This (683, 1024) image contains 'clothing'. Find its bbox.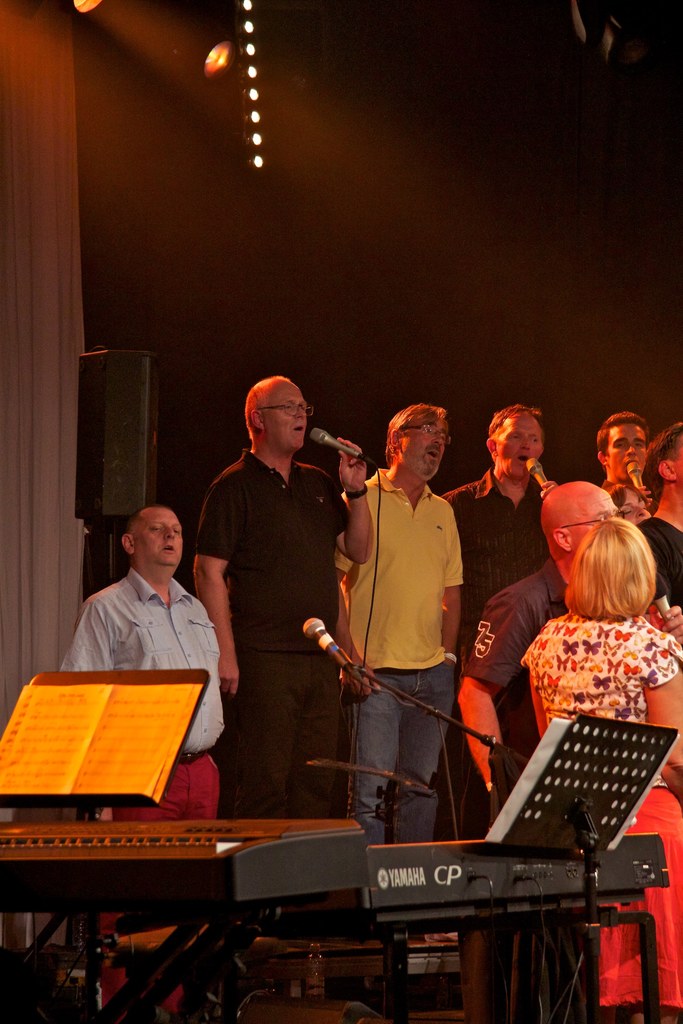
BBox(201, 399, 358, 842).
